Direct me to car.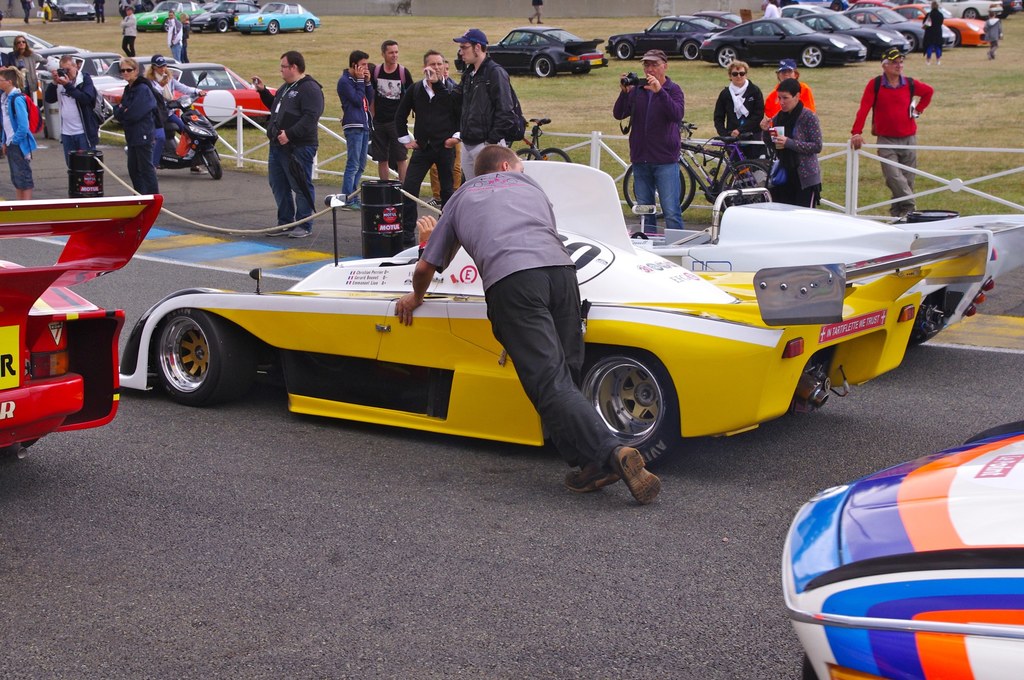
Direction: 28 49 98 90.
